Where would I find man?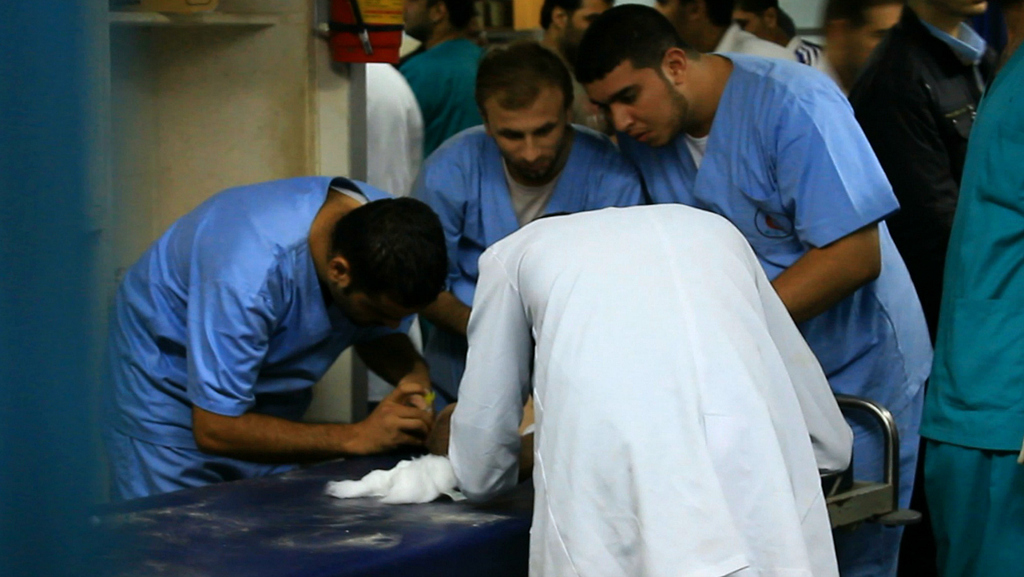
At 651/0/797/60.
